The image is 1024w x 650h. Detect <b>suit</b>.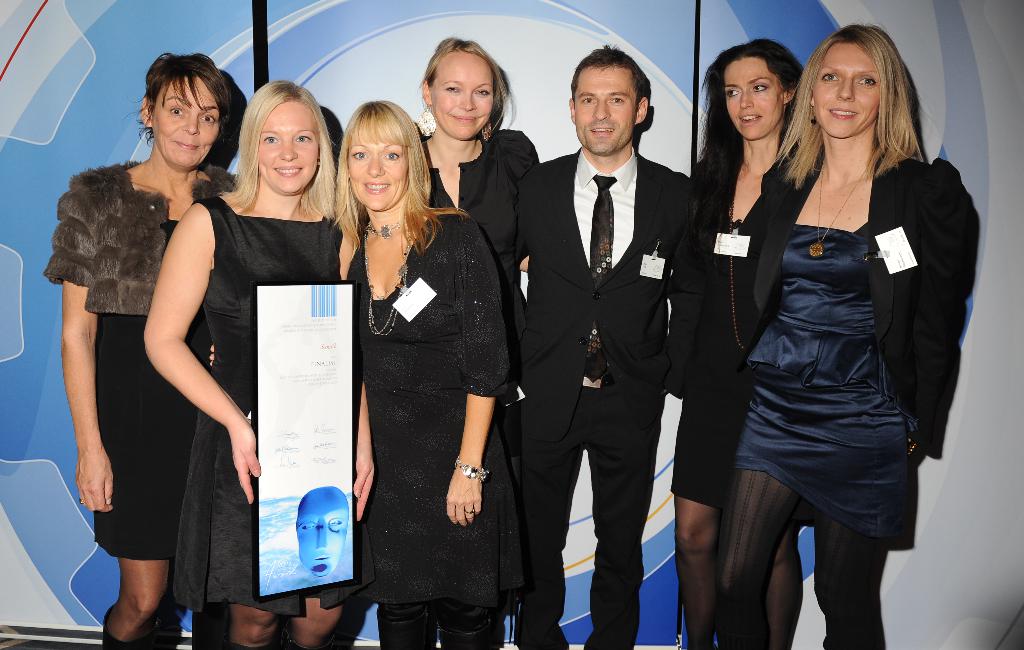
Detection: (x1=502, y1=41, x2=693, y2=639).
